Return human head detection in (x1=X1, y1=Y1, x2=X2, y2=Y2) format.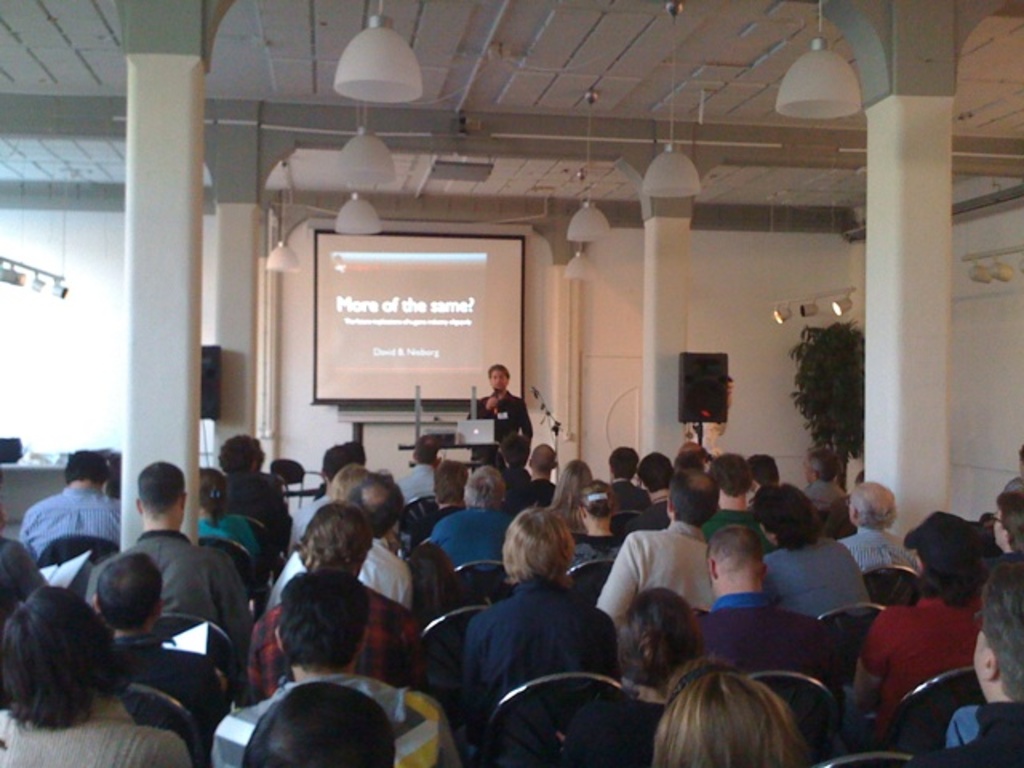
(x1=496, y1=506, x2=578, y2=584).
